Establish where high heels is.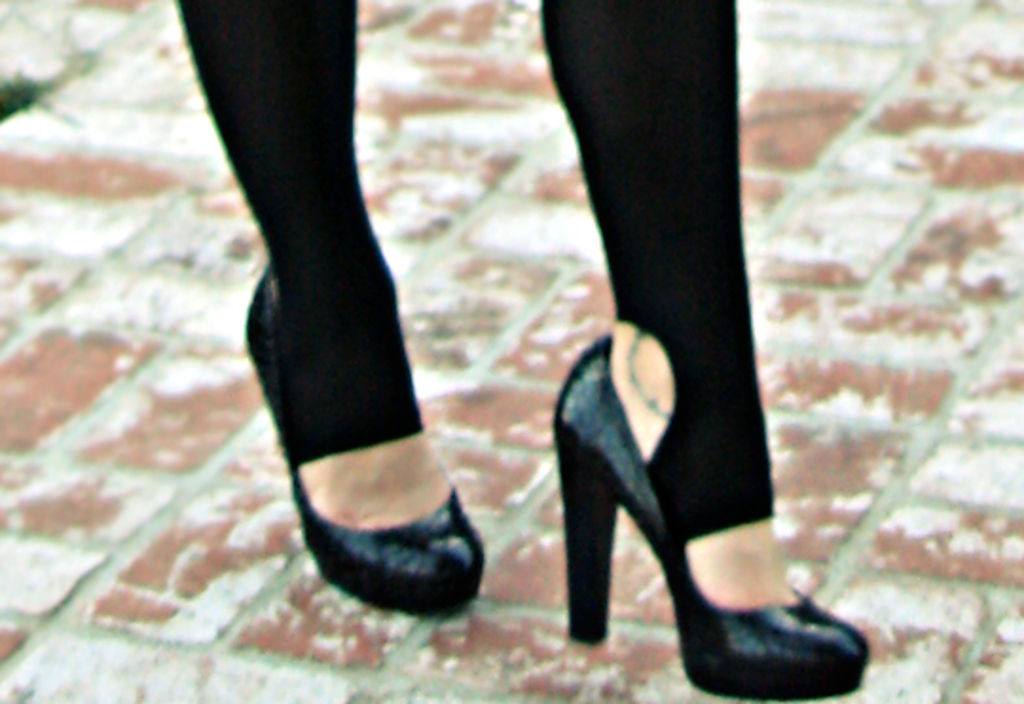
Established at rect(243, 260, 485, 617).
